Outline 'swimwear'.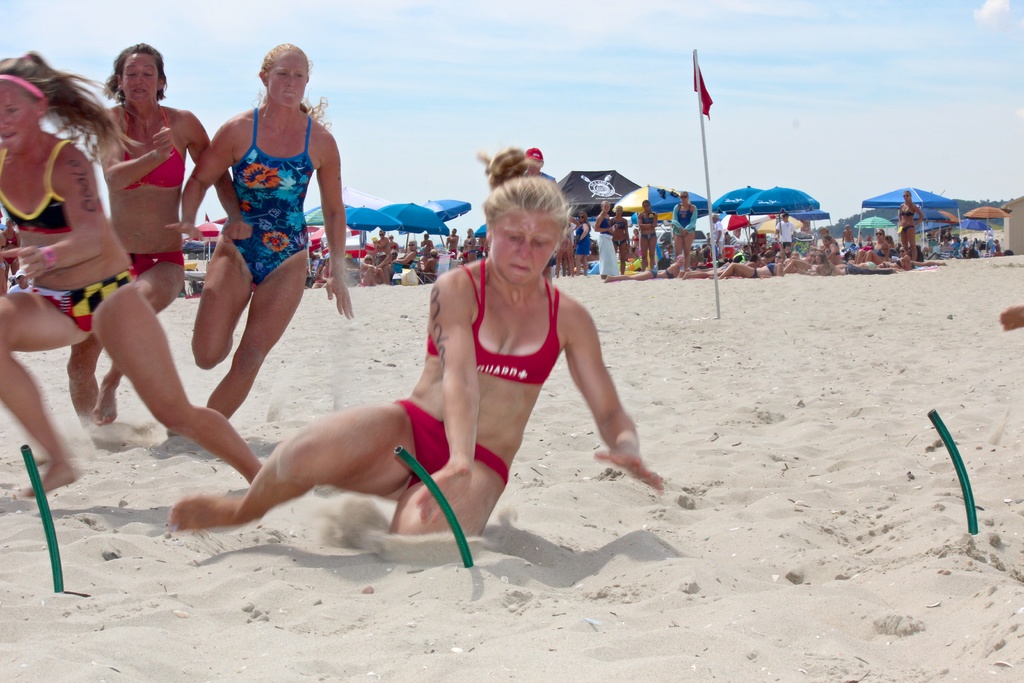
Outline: {"left": 25, "top": 268, "right": 132, "bottom": 331}.
